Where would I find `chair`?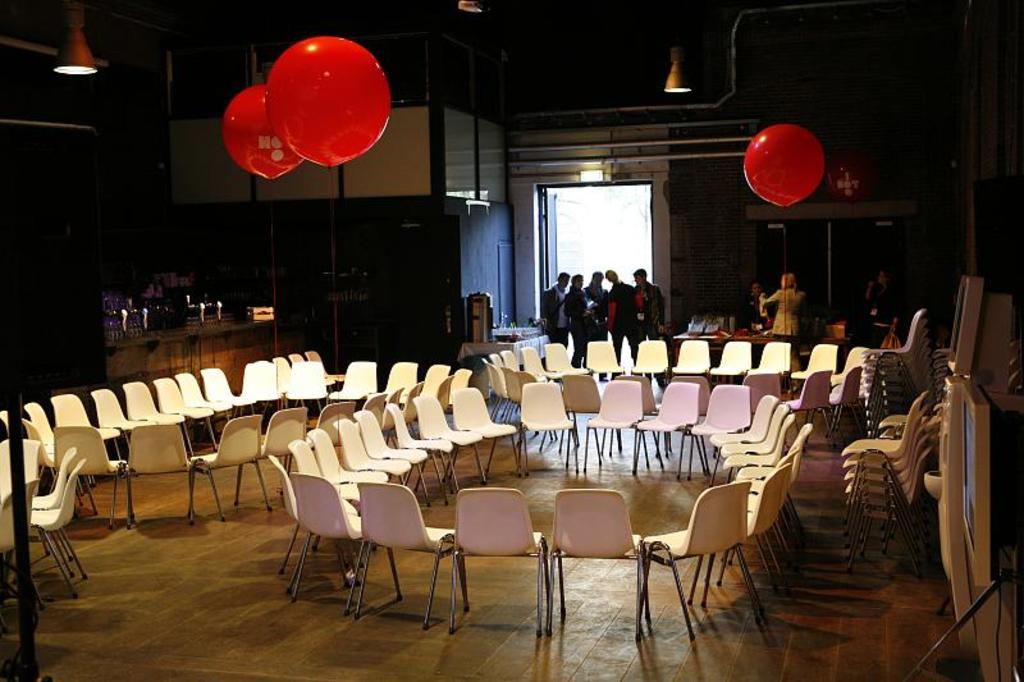
At x1=287, y1=476, x2=374, y2=601.
